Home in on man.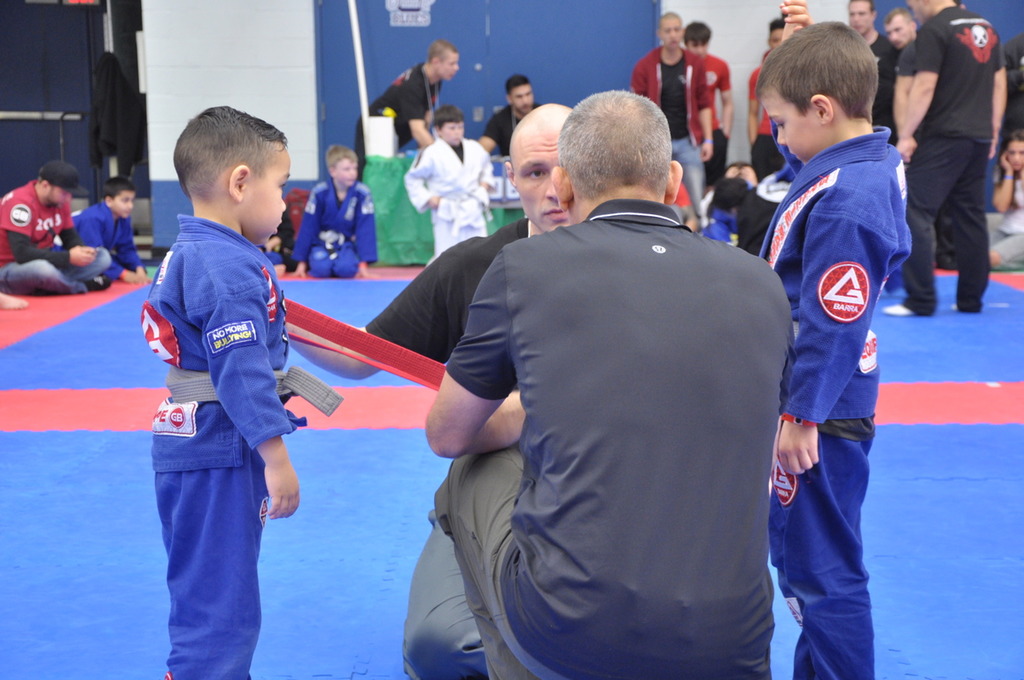
Homed in at box(0, 158, 115, 294).
